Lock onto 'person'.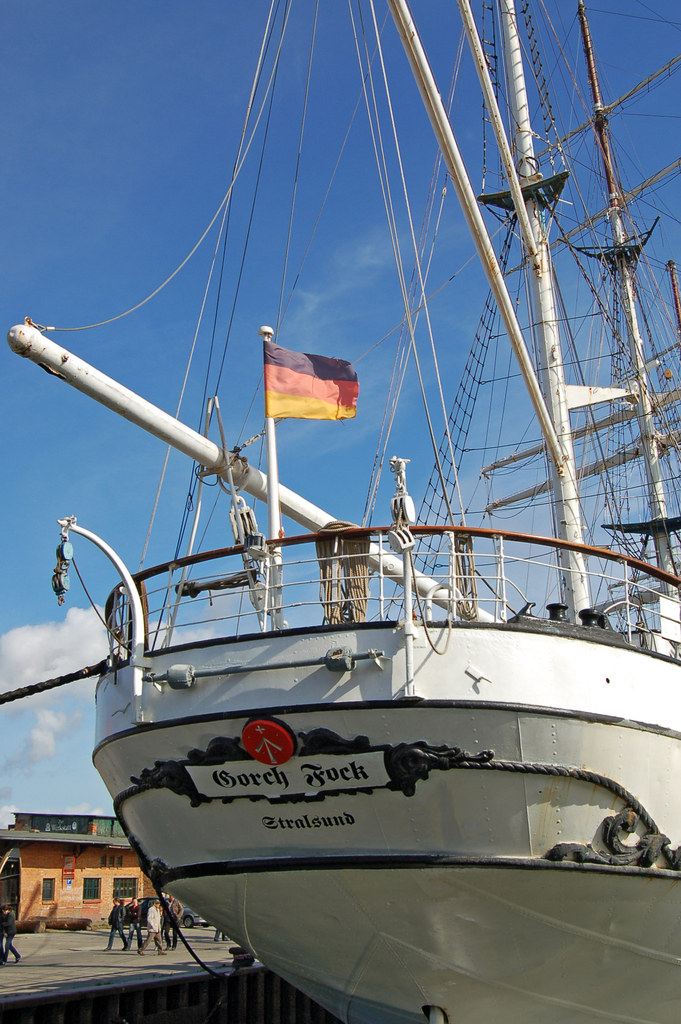
Locked: [left=1, top=904, right=22, bottom=966].
